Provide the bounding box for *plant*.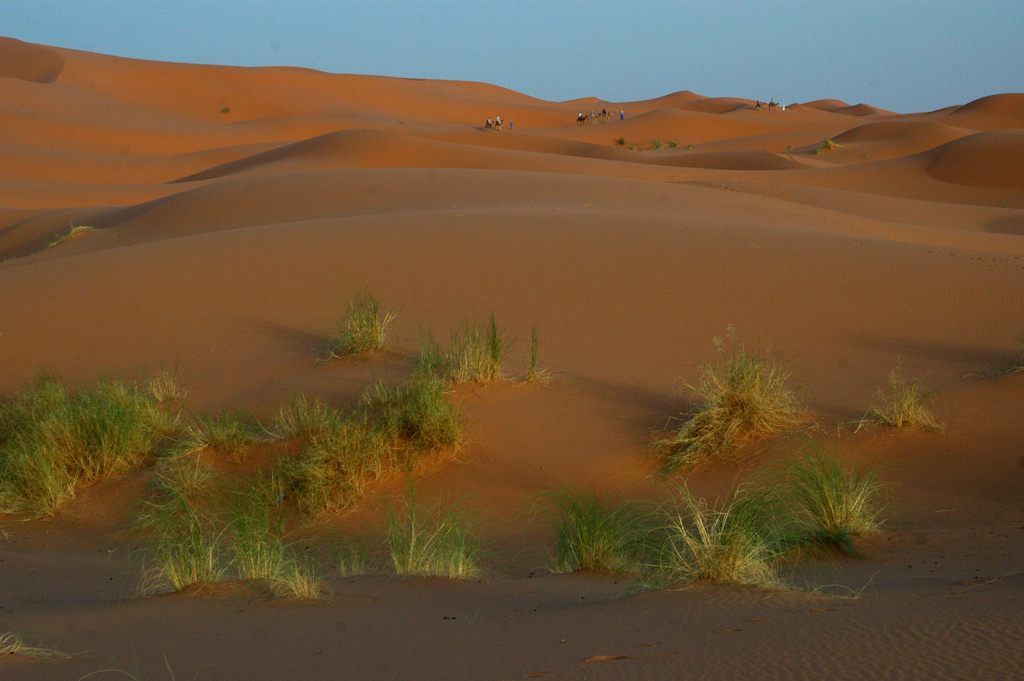
513/324/561/387.
